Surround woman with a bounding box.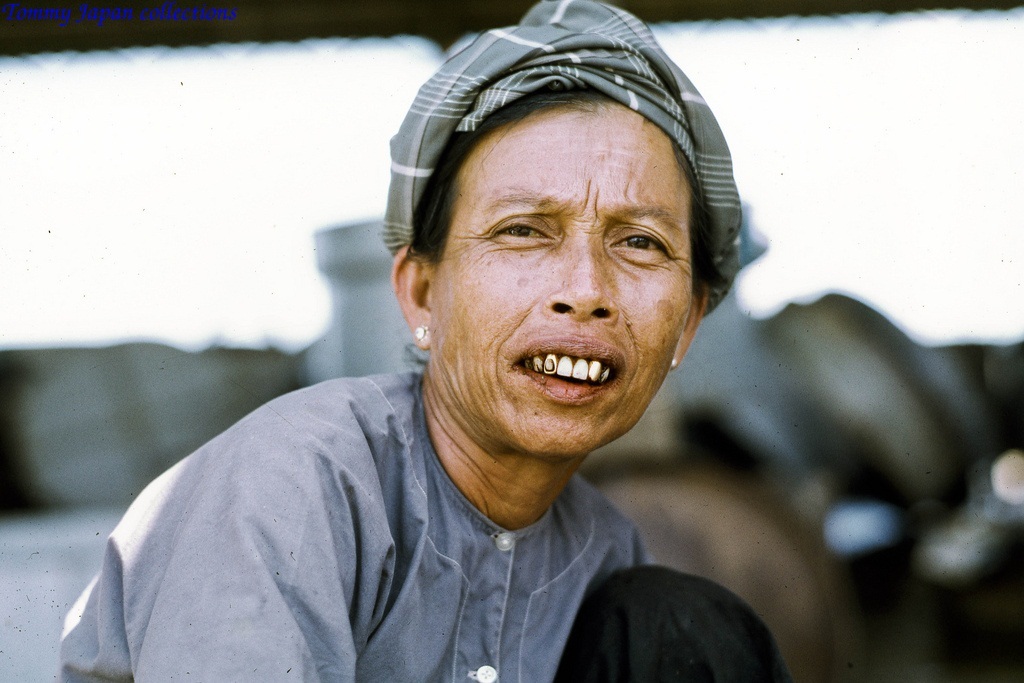
box=[58, 0, 790, 682].
